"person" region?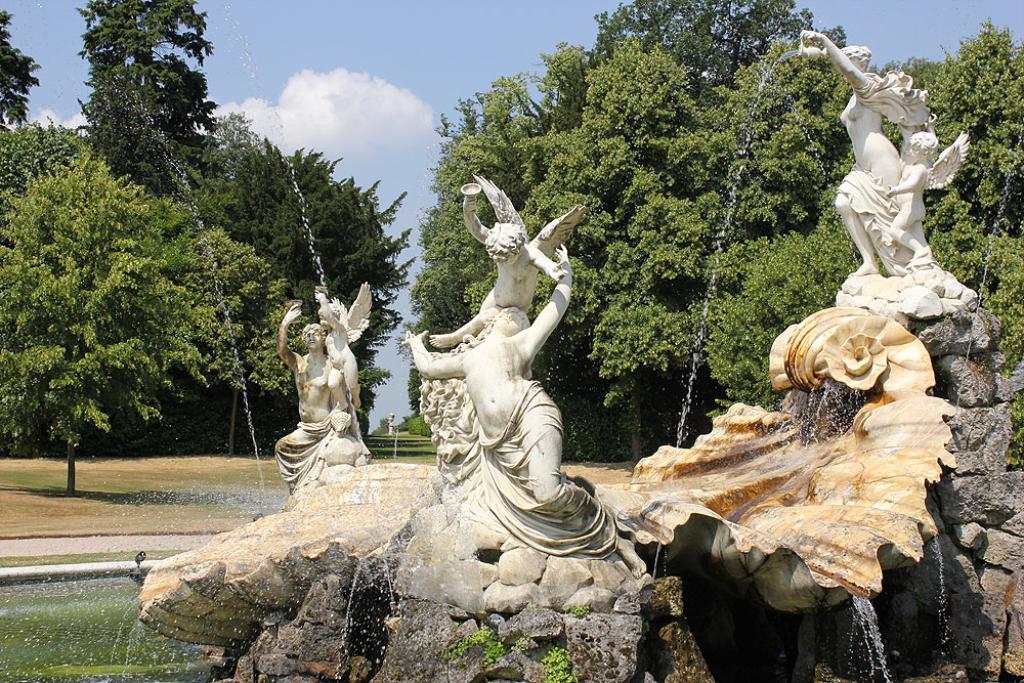
BBox(444, 172, 534, 335)
